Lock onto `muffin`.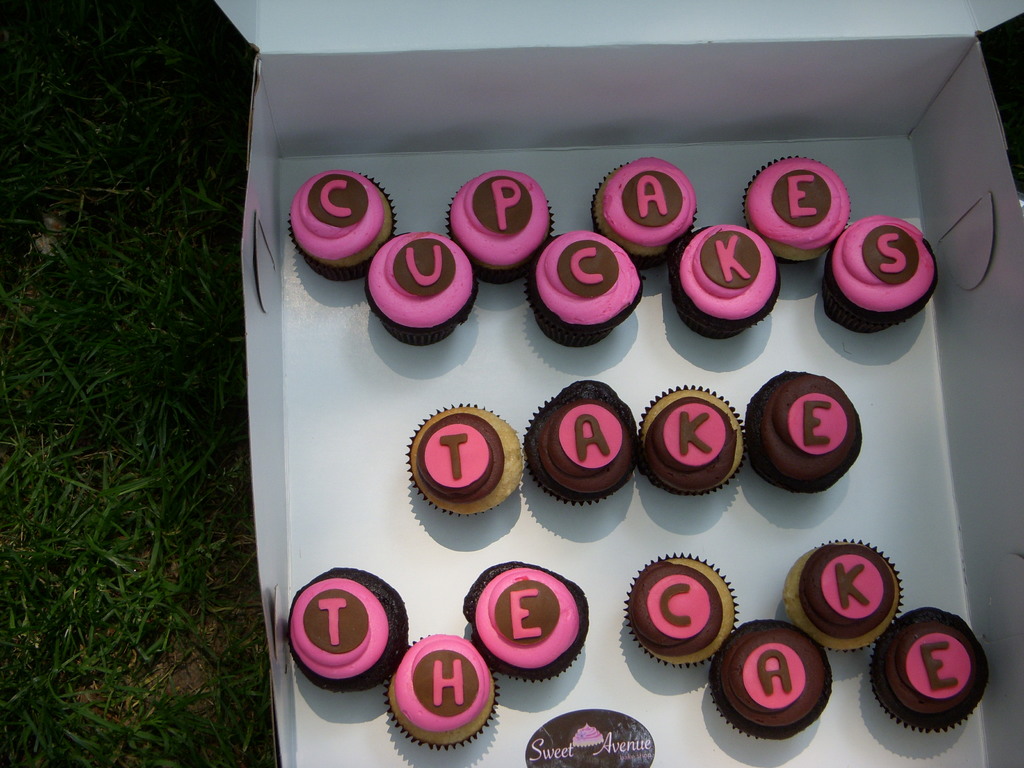
Locked: locate(779, 536, 908, 651).
